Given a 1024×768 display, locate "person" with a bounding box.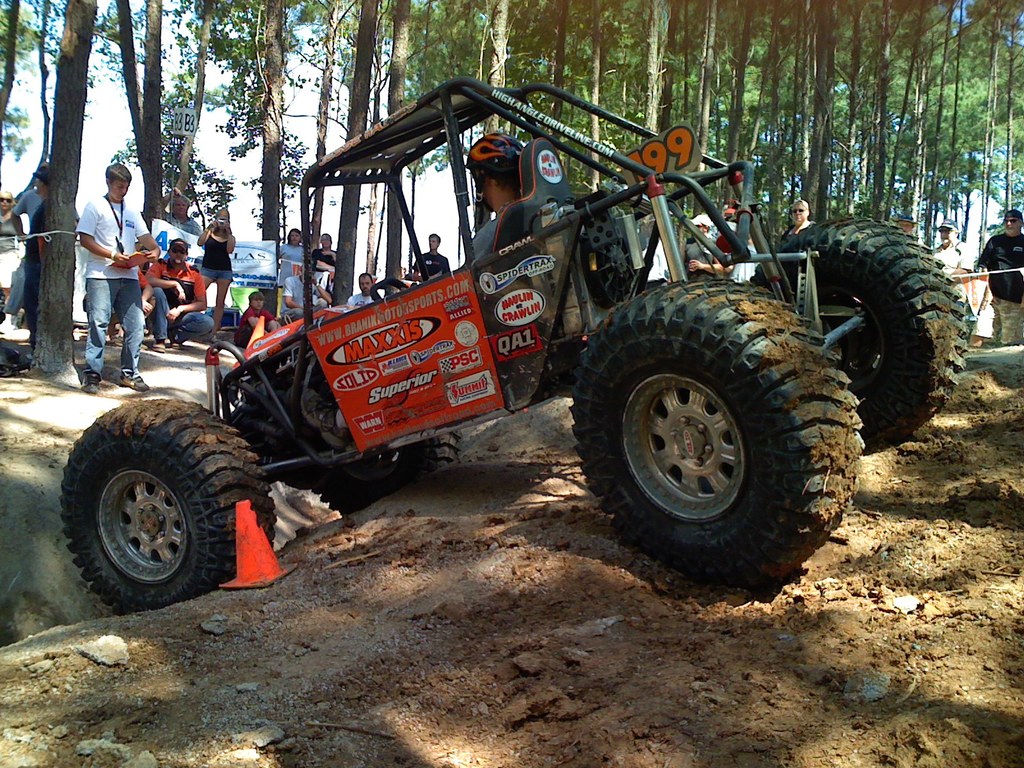
Located: 678/206/731/276.
